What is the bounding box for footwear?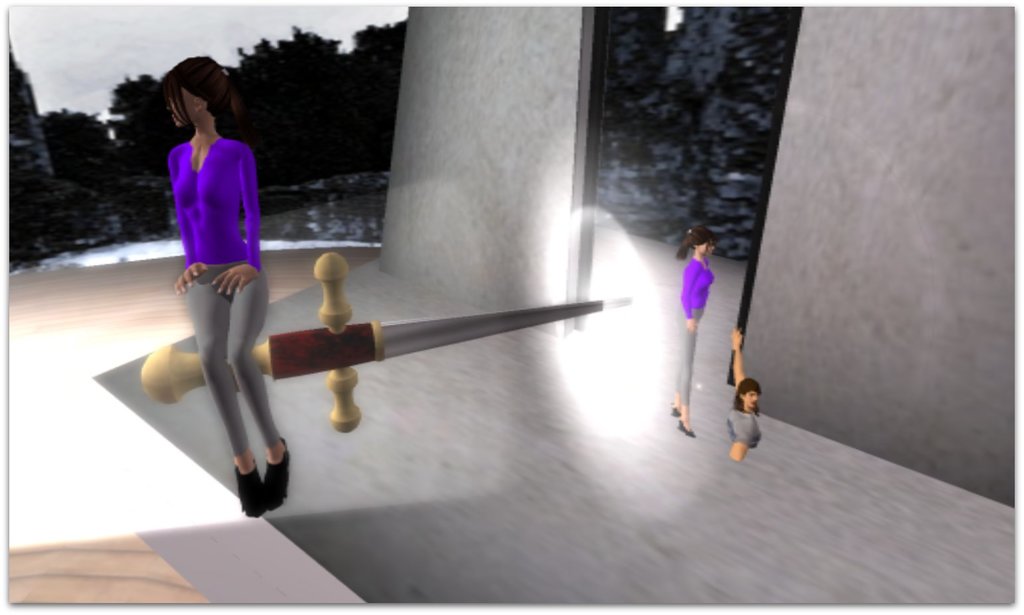
(x1=233, y1=457, x2=267, y2=517).
